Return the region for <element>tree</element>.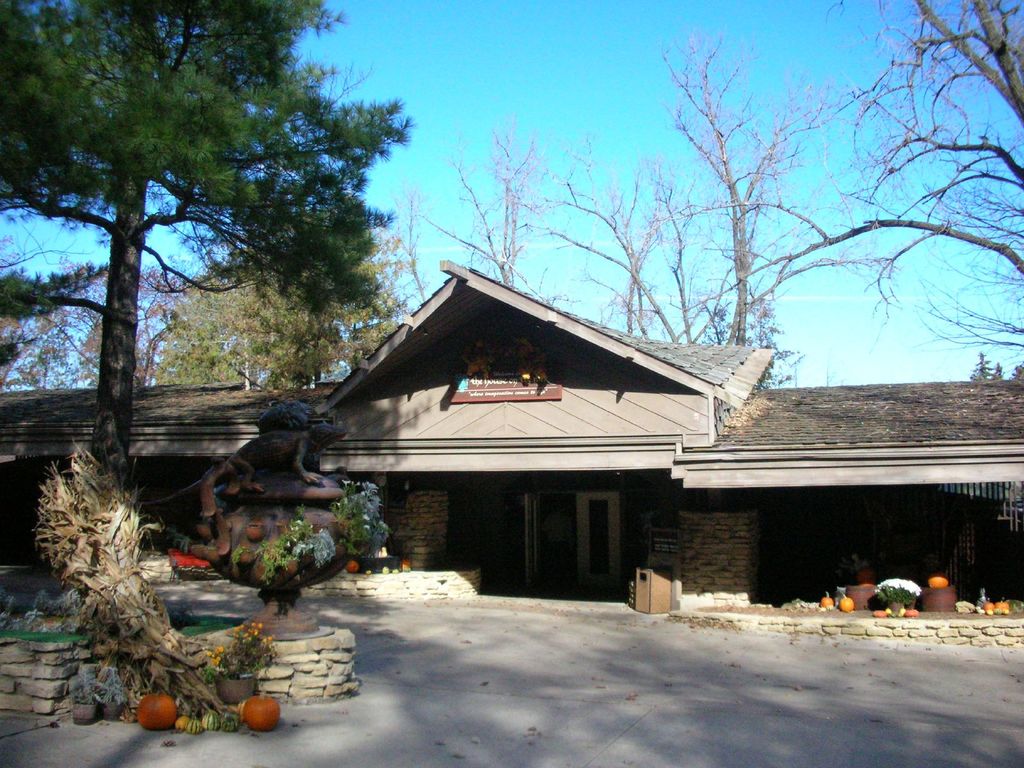
(left=682, top=0, right=1023, bottom=369).
